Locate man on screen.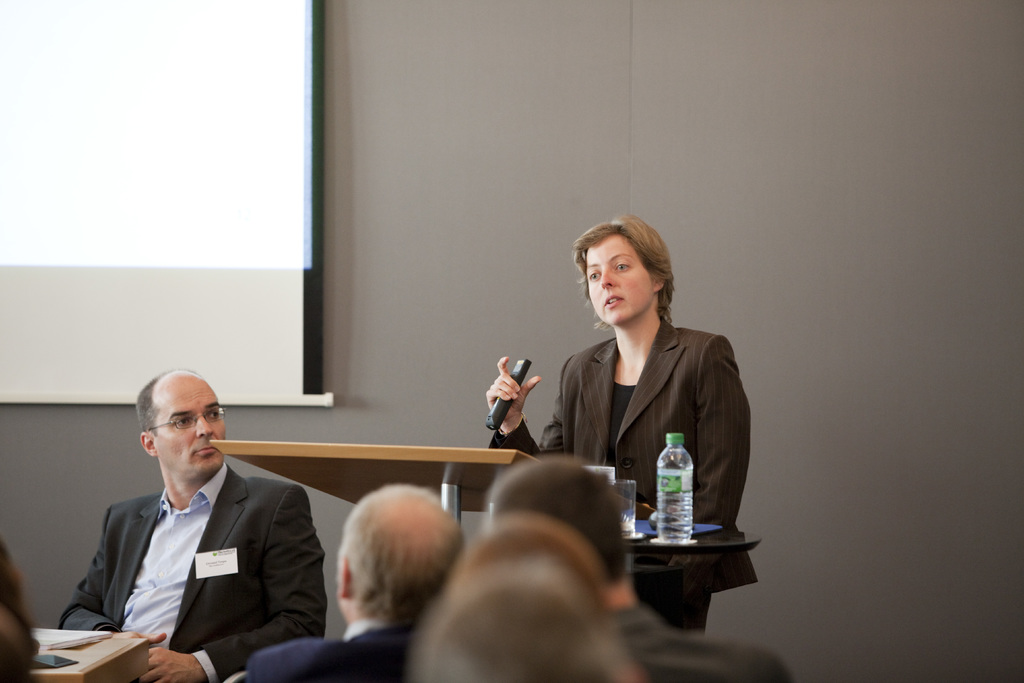
On screen at [241,486,467,682].
